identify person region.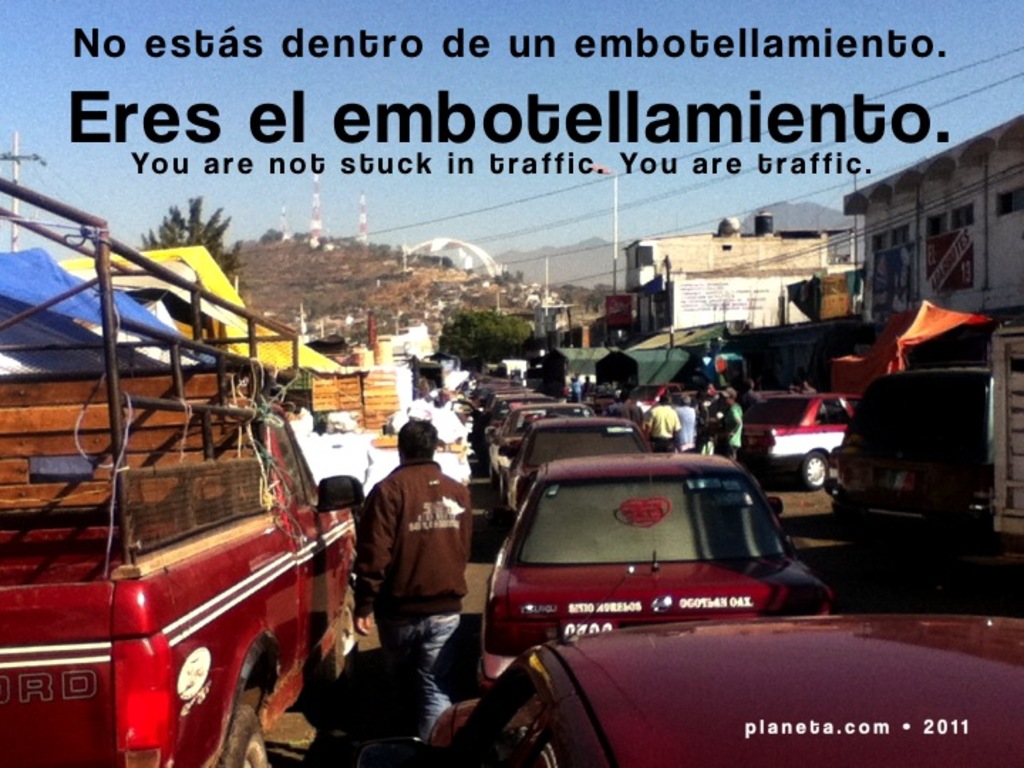
Region: <region>427, 394, 476, 495</region>.
